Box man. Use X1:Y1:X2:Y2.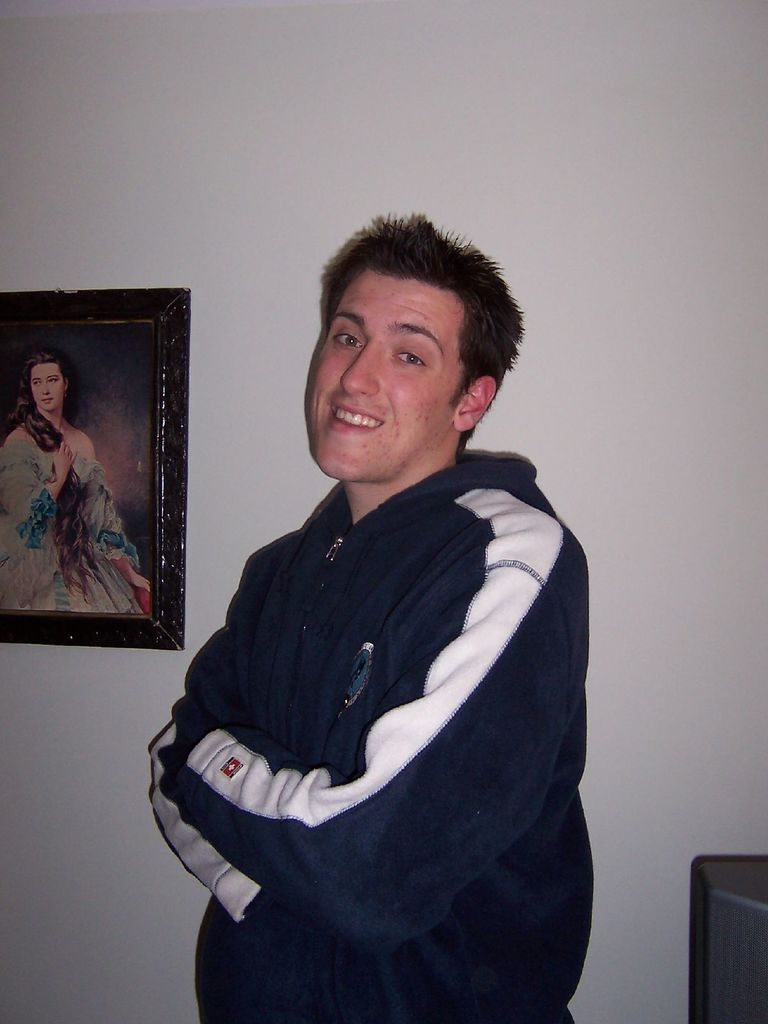
150:228:588:1023.
